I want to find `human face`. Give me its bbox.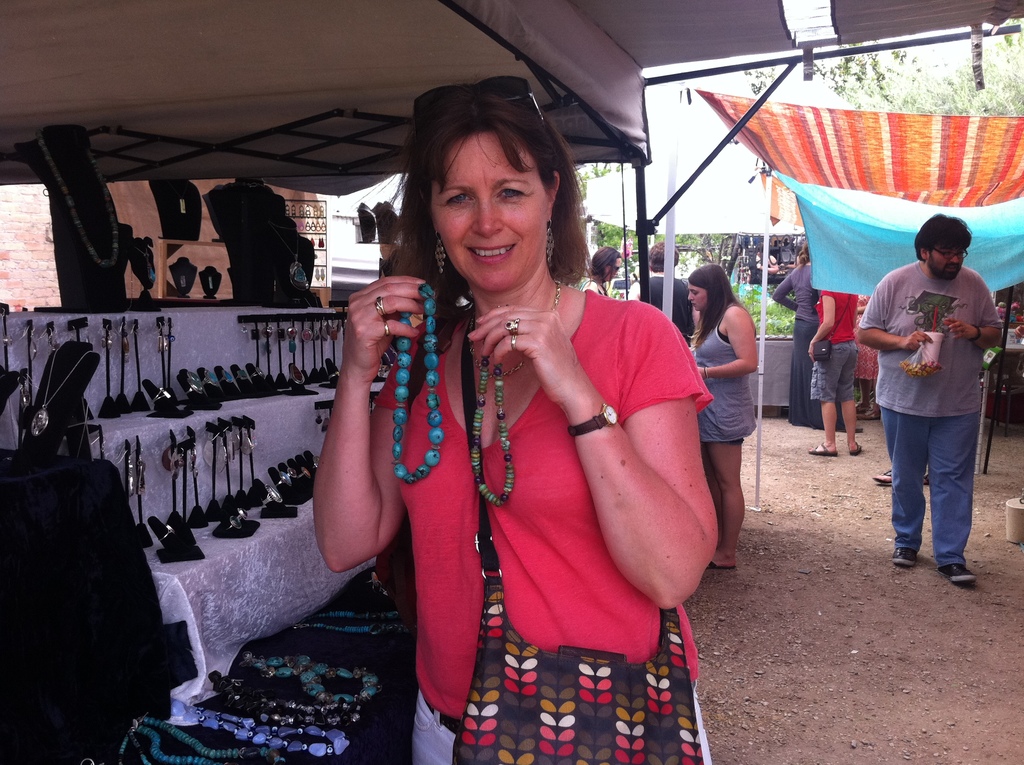
929,245,962,277.
